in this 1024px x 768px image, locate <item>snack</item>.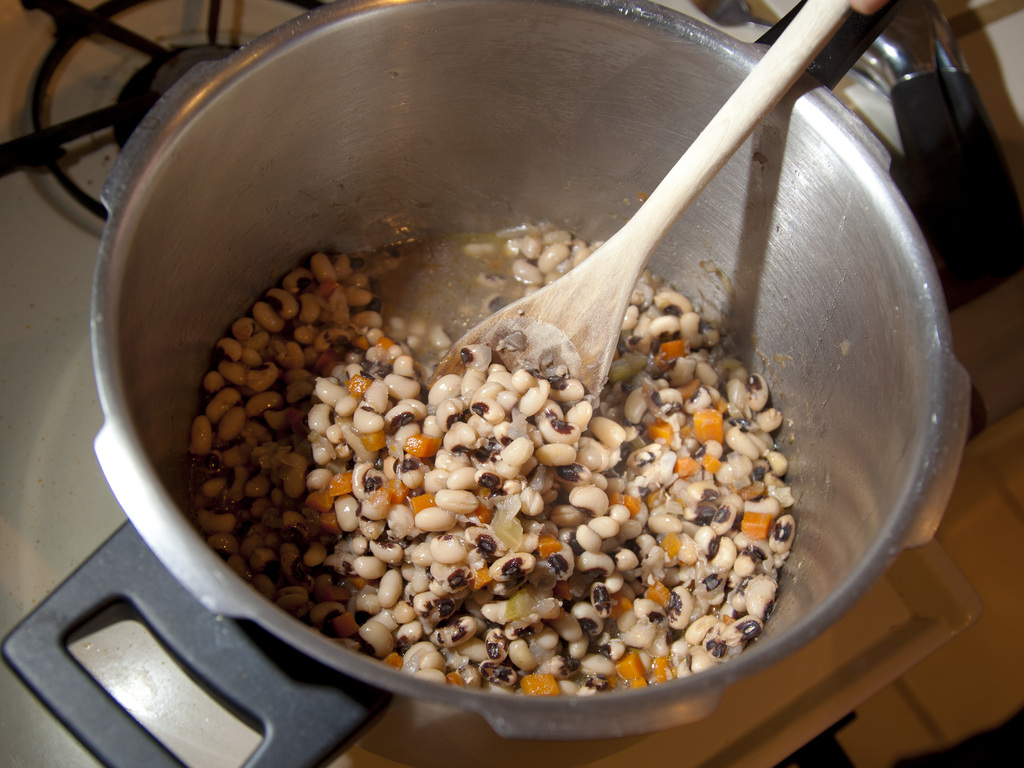
Bounding box: 183/217/801/691.
